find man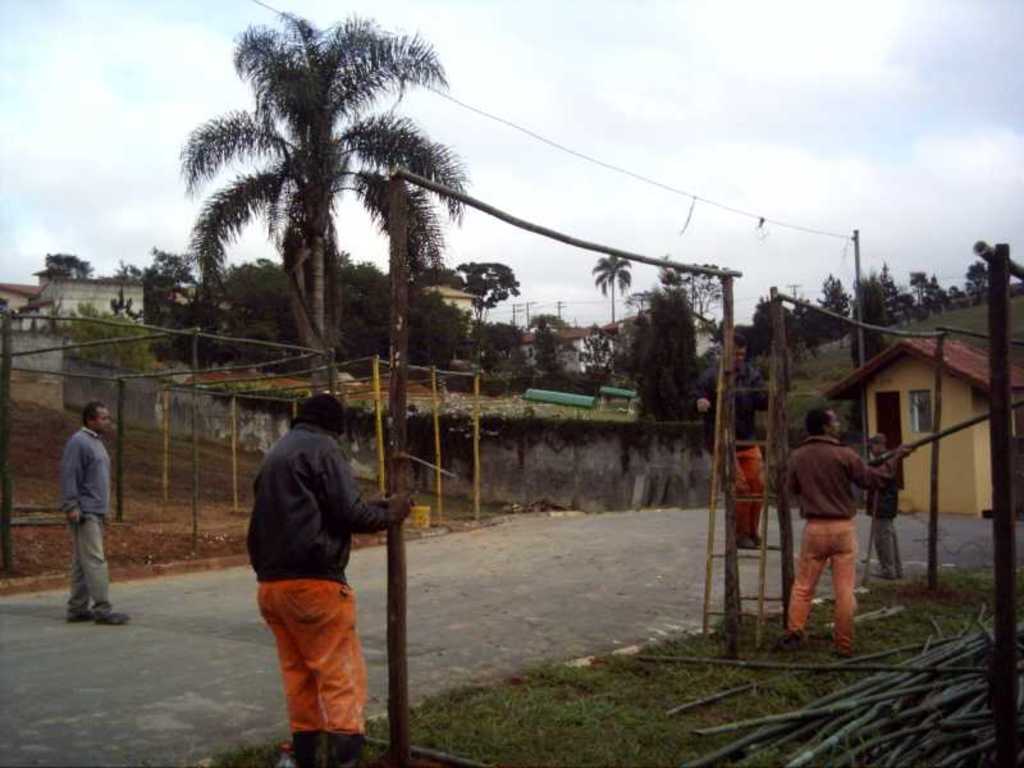
pyautogui.locateOnScreen(64, 402, 133, 622)
